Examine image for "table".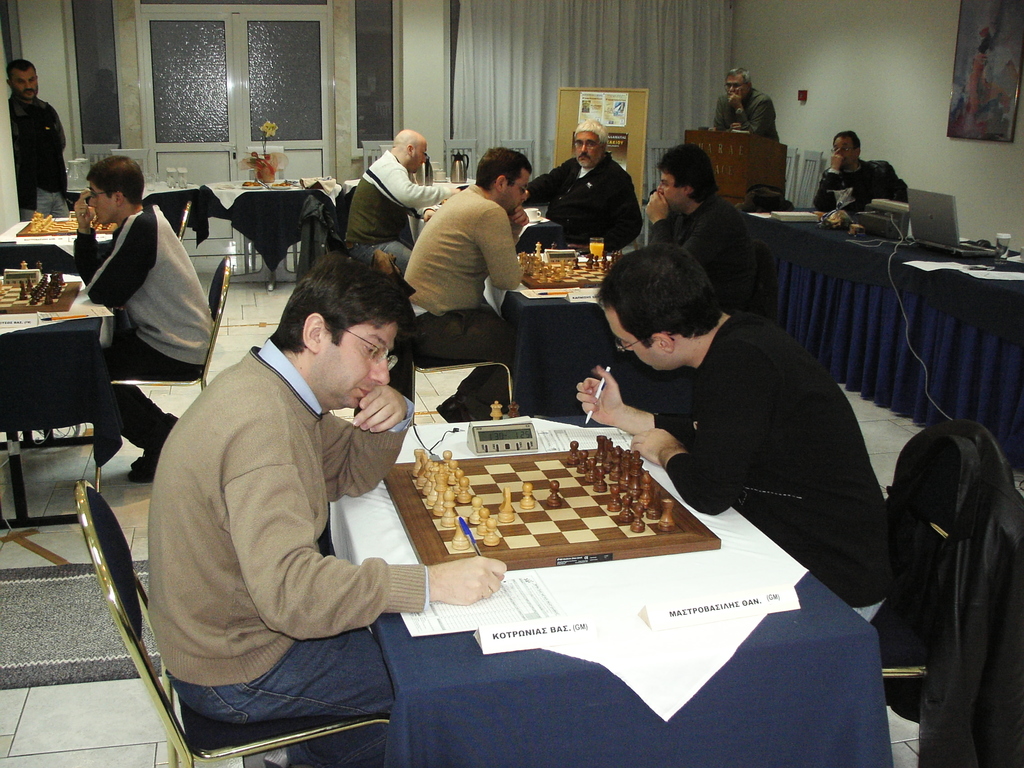
Examination result: left=740, top=209, right=1023, bottom=479.
